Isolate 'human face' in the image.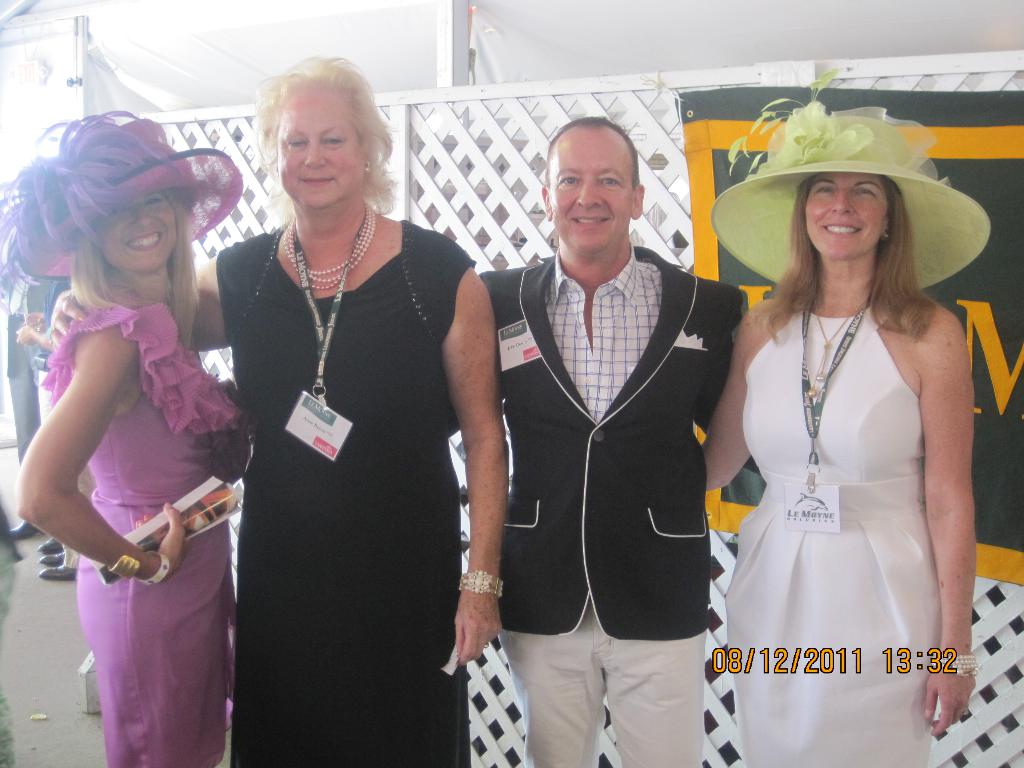
Isolated region: (102, 195, 173, 270).
